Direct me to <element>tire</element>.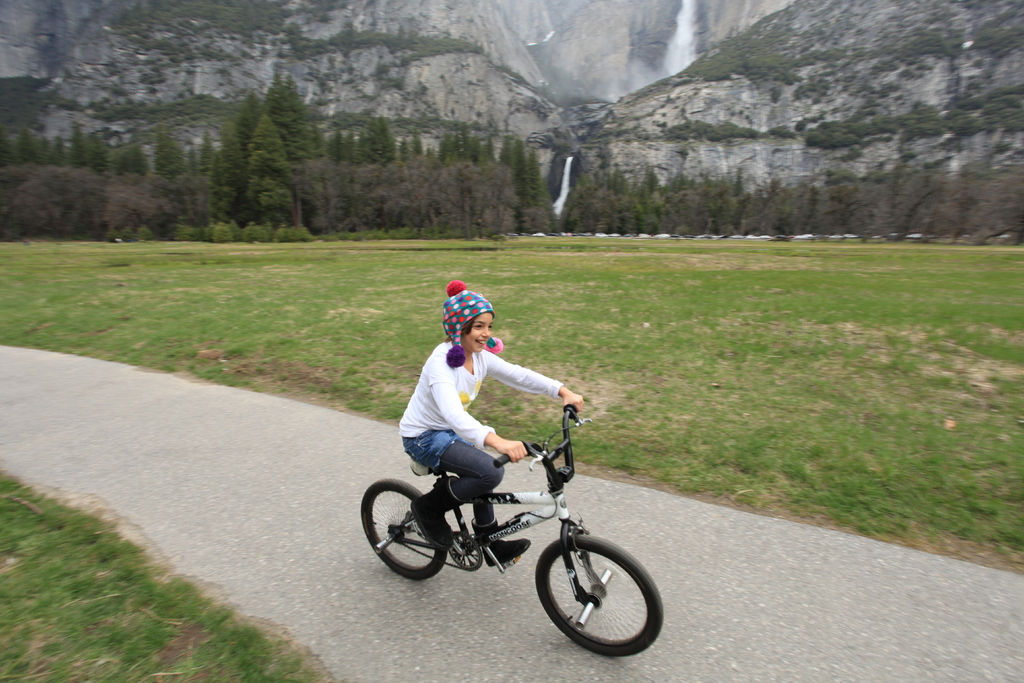
Direction: BBox(536, 536, 664, 657).
